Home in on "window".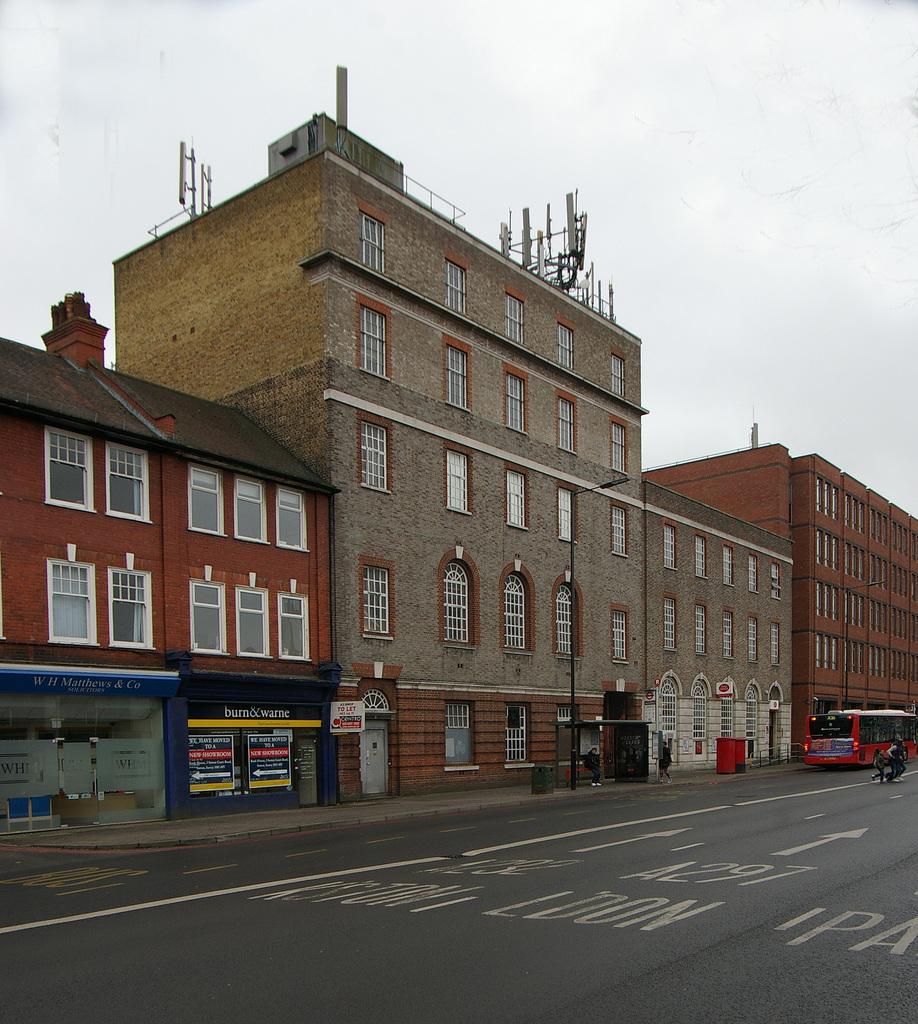
Homed in at rect(553, 569, 582, 659).
